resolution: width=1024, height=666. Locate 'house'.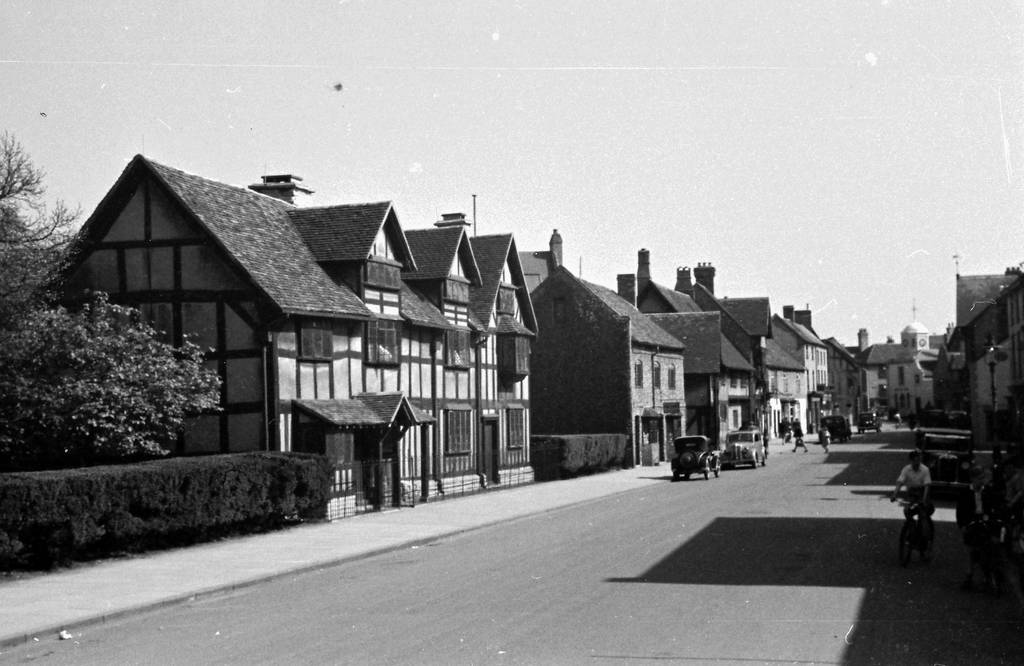
bbox=[676, 292, 767, 438].
